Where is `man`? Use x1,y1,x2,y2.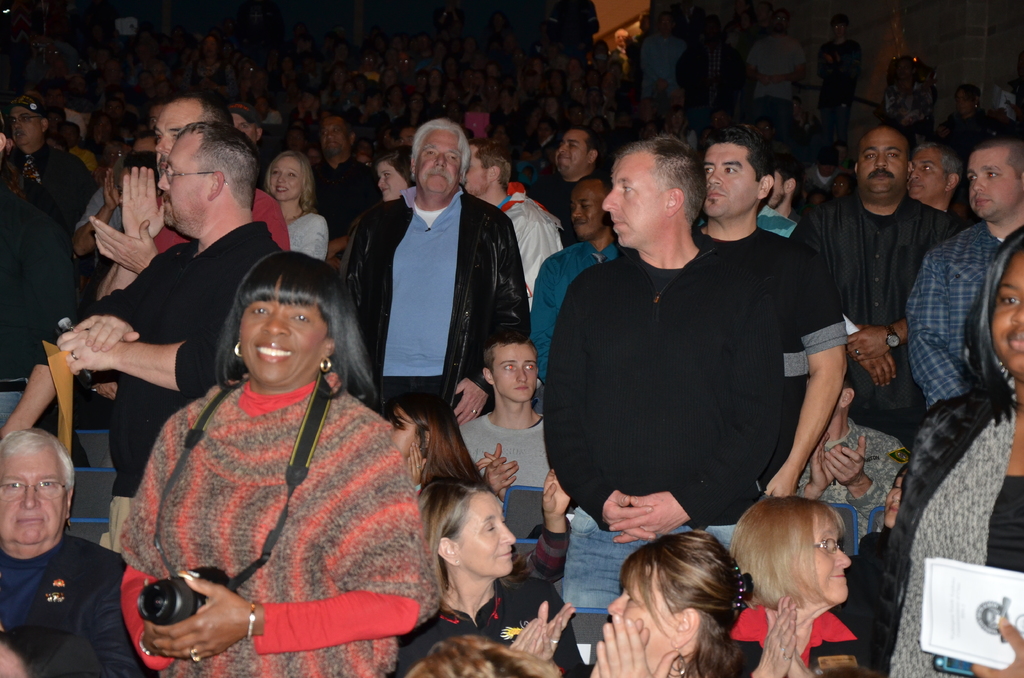
908,121,1023,420.
